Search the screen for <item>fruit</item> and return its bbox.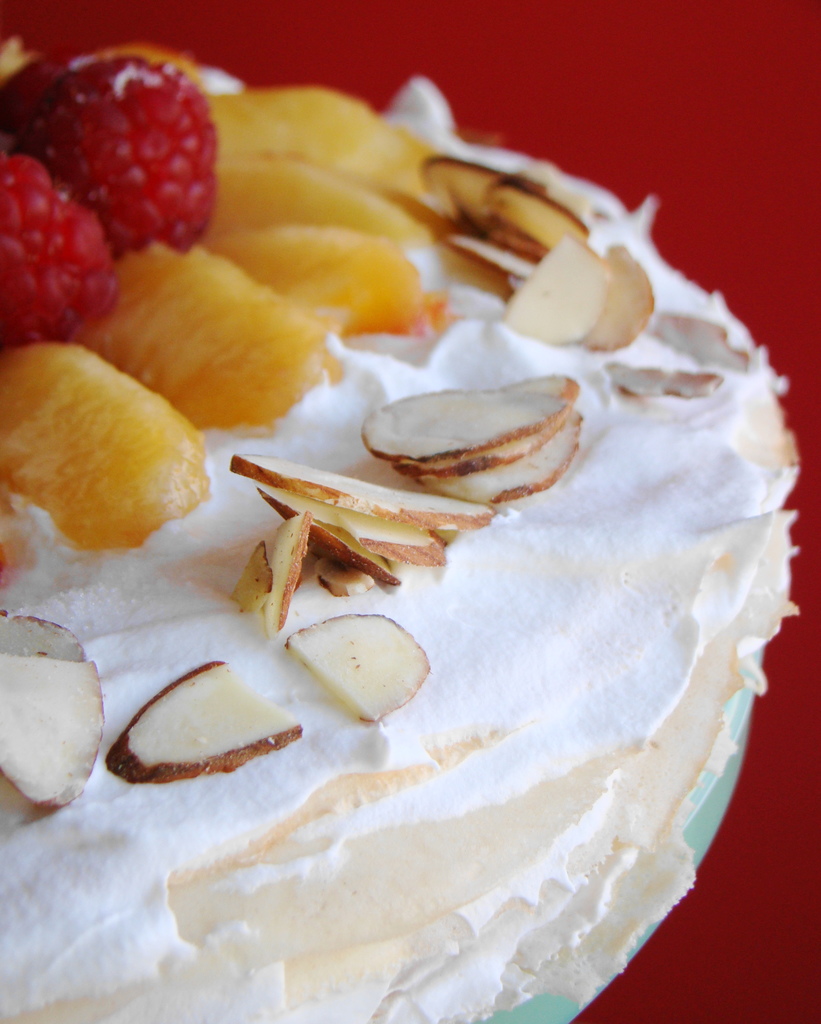
Found: {"left": 1, "top": 147, "right": 106, "bottom": 356}.
